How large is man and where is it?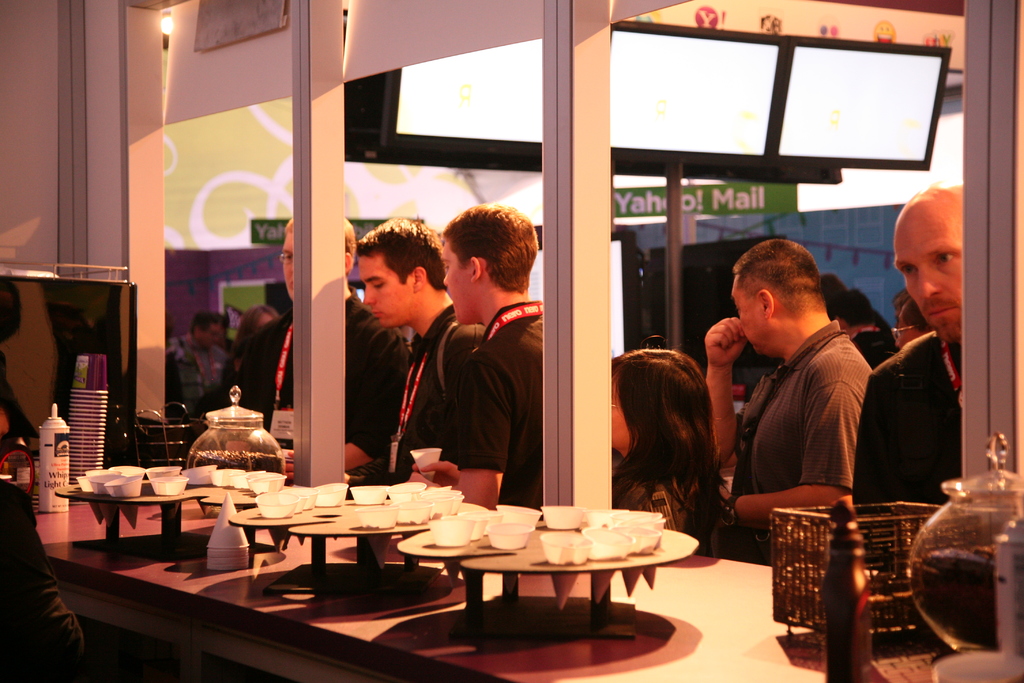
Bounding box: box(853, 181, 967, 526).
